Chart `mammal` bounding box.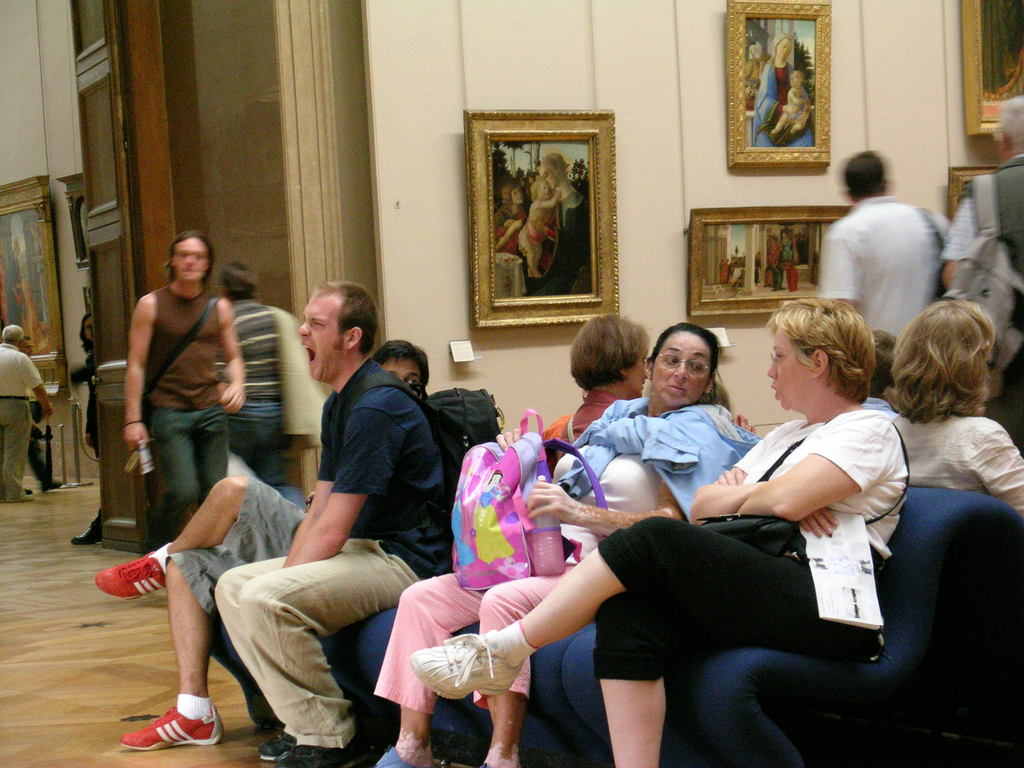
Charted: x1=541, y1=315, x2=657, y2=463.
